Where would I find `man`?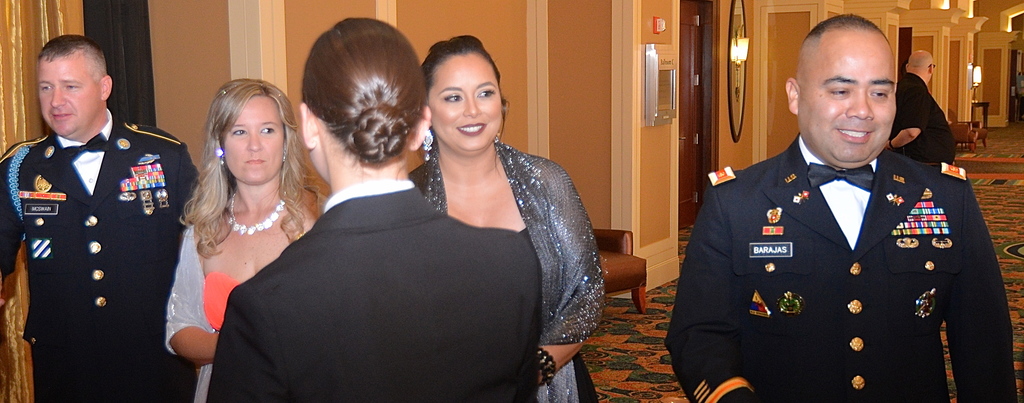
At <bbox>0, 36, 201, 402</bbox>.
